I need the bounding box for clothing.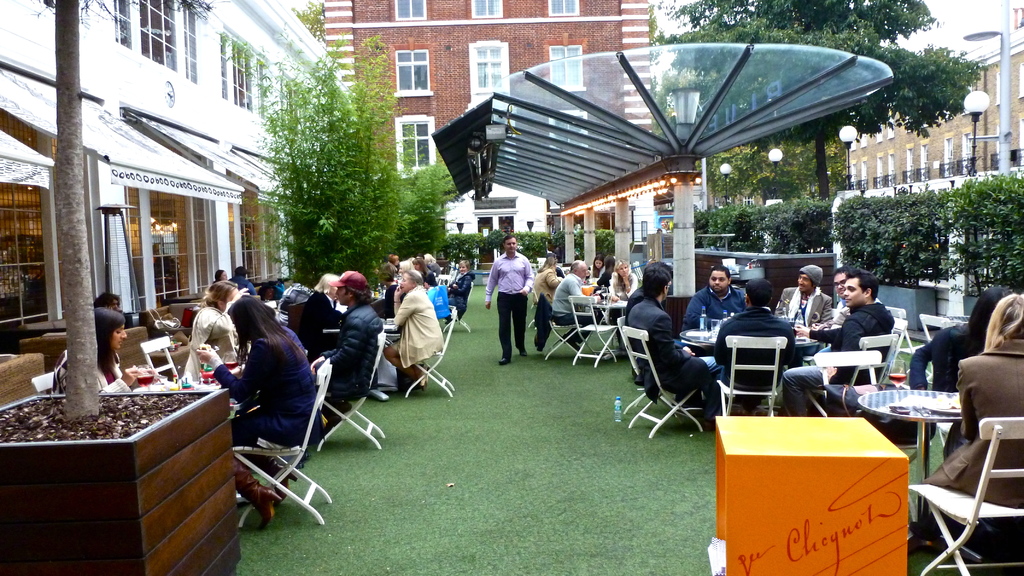
Here it is: [624, 274, 714, 435].
